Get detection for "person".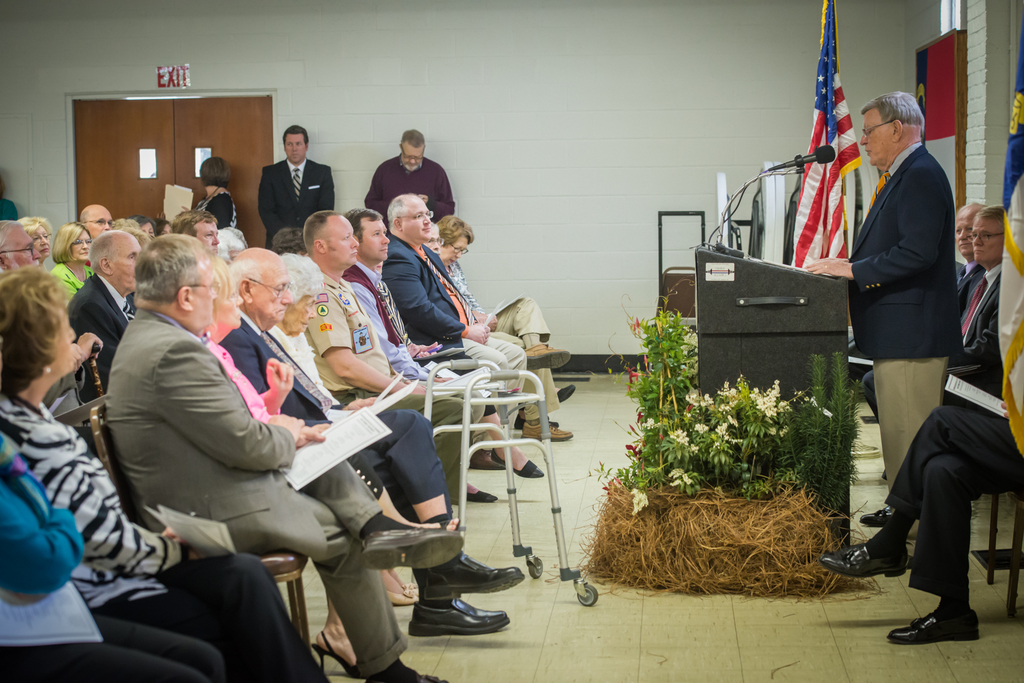
Detection: x1=820 y1=91 x2=970 y2=527.
